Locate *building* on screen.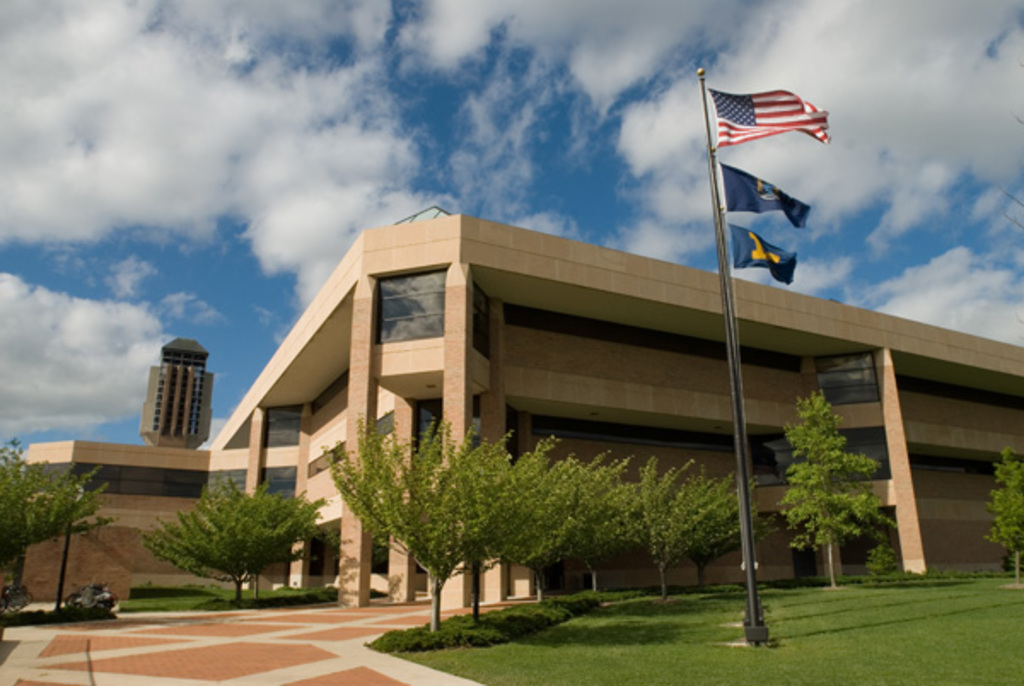
On screen at 140/338/212/447.
